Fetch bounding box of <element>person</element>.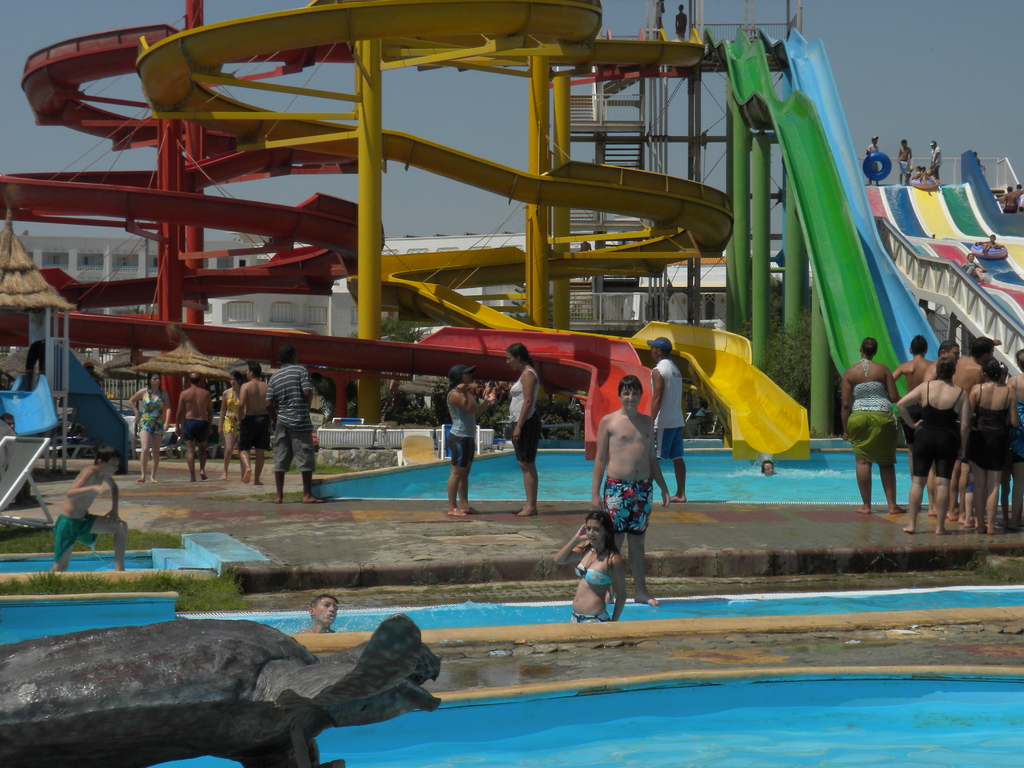
Bbox: box(223, 371, 250, 482).
